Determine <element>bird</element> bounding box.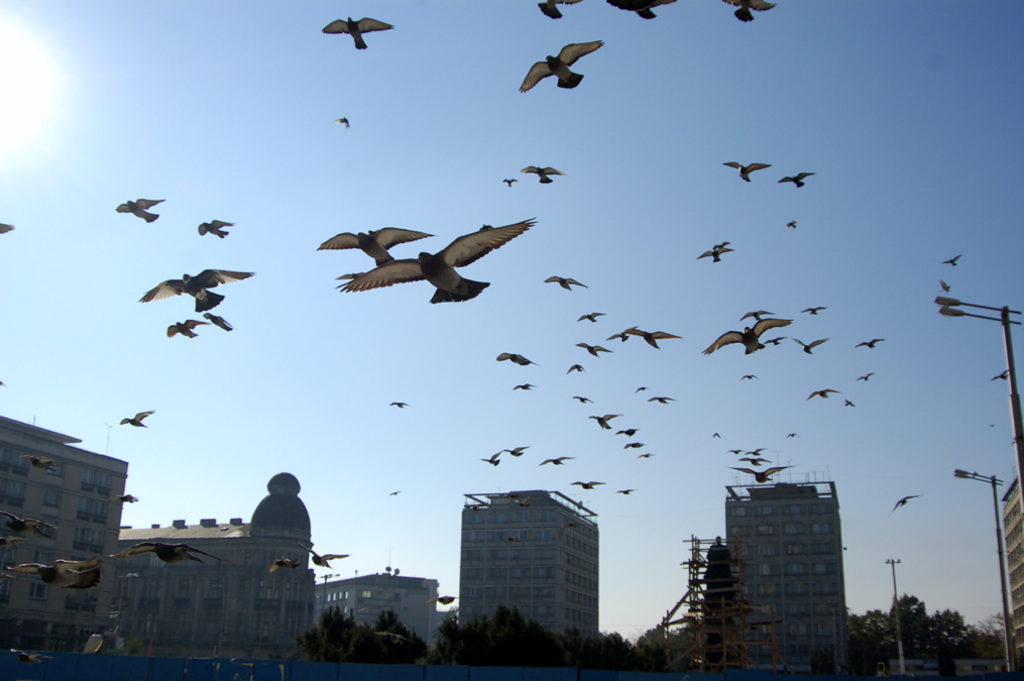
Determined: {"left": 333, "top": 115, "right": 350, "bottom": 132}.
